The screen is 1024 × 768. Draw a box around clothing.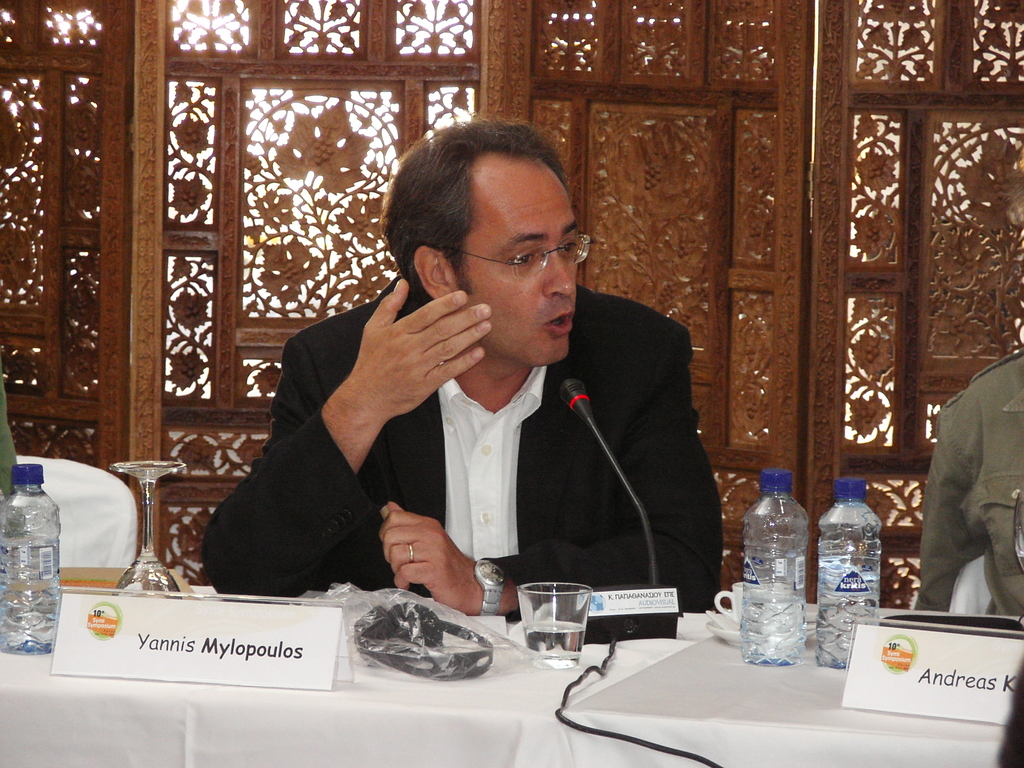
select_region(233, 250, 704, 631).
